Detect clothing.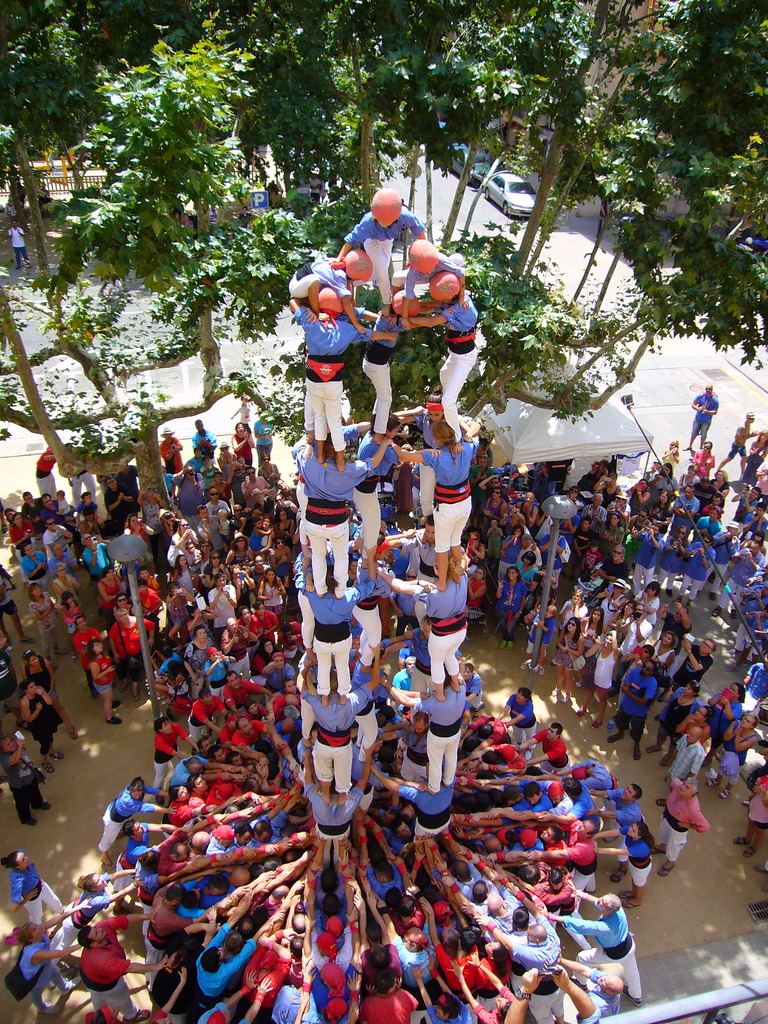
Detected at crop(239, 945, 289, 1004).
